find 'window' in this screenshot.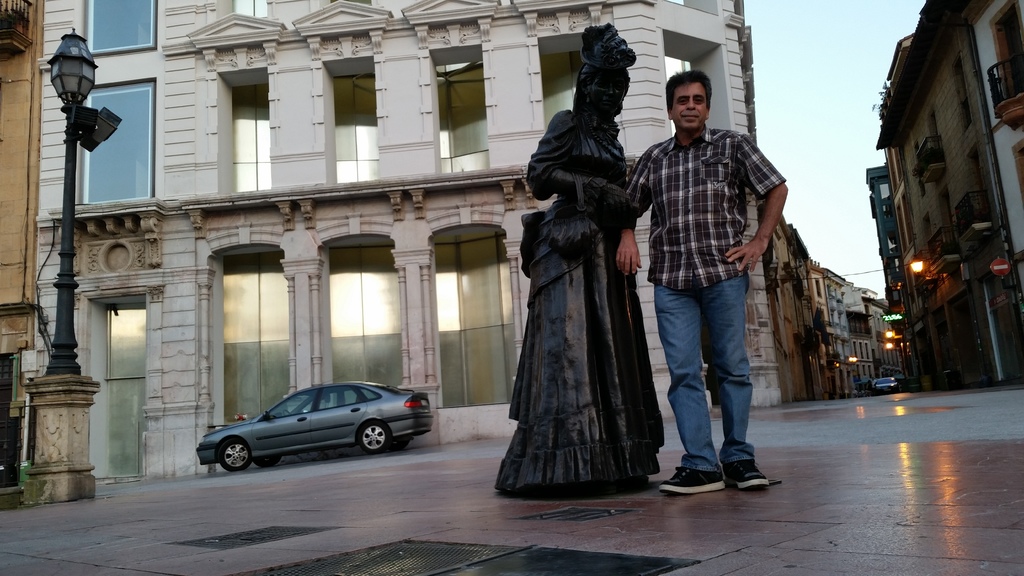
The bounding box for 'window' is [left=275, top=392, right=314, bottom=413].
